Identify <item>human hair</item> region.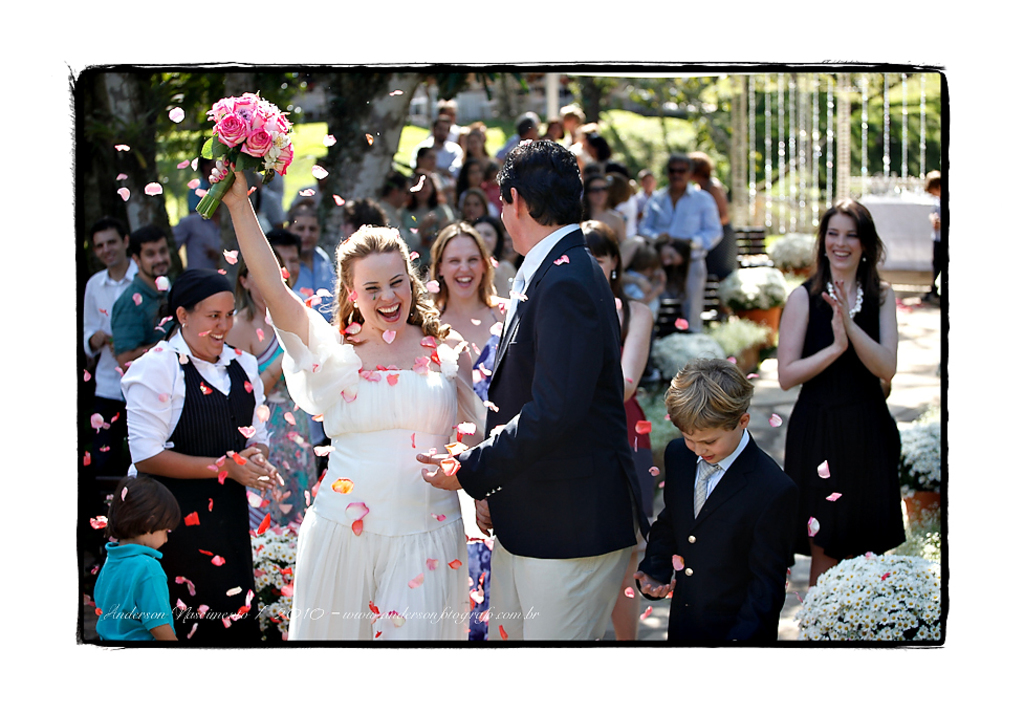
Region: [354, 199, 382, 229].
